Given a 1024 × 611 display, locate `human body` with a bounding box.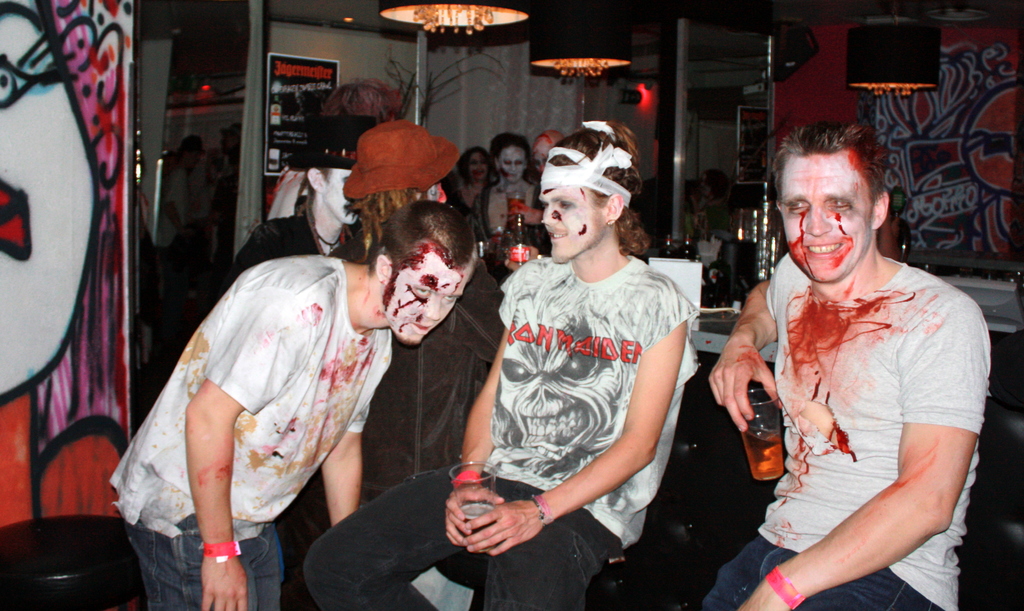
Located: <box>467,178,545,276</box>.
